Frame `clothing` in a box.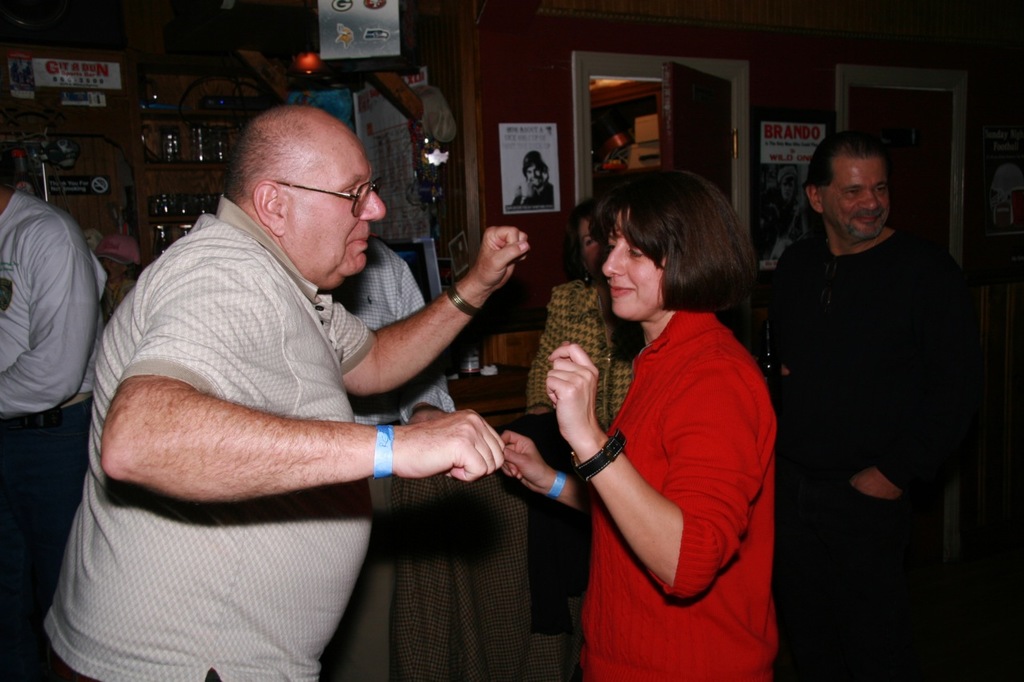
(left=778, top=228, right=971, bottom=681).
